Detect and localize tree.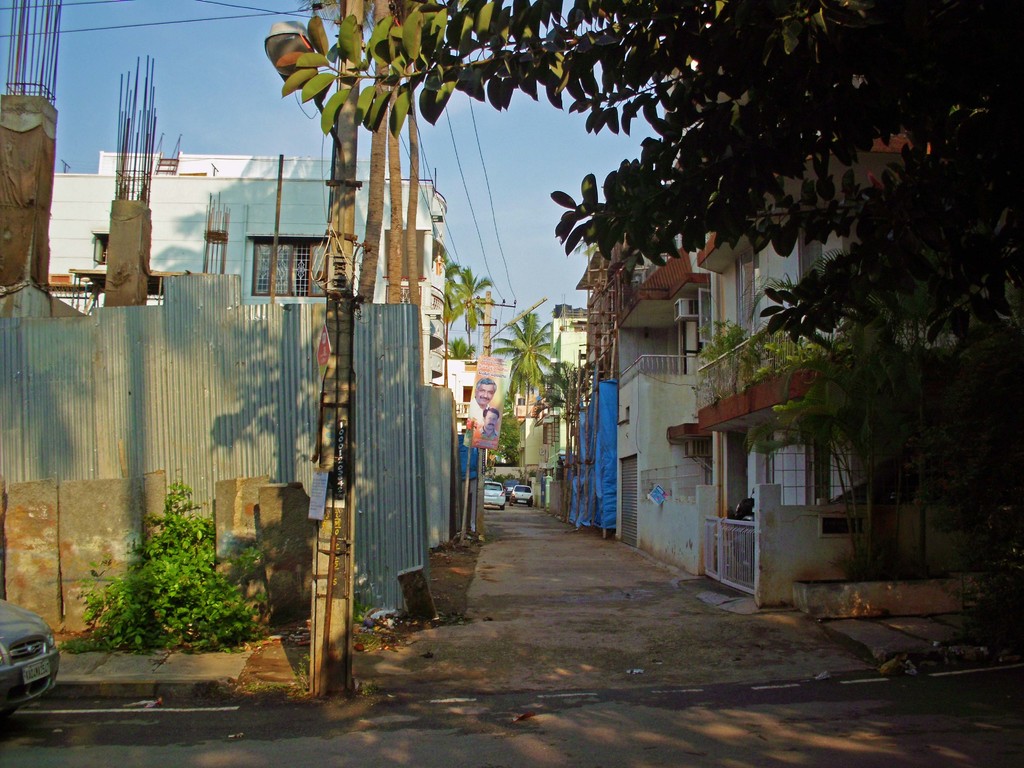
Localized at x1=361 y1=0 x2=387 y2=304.
